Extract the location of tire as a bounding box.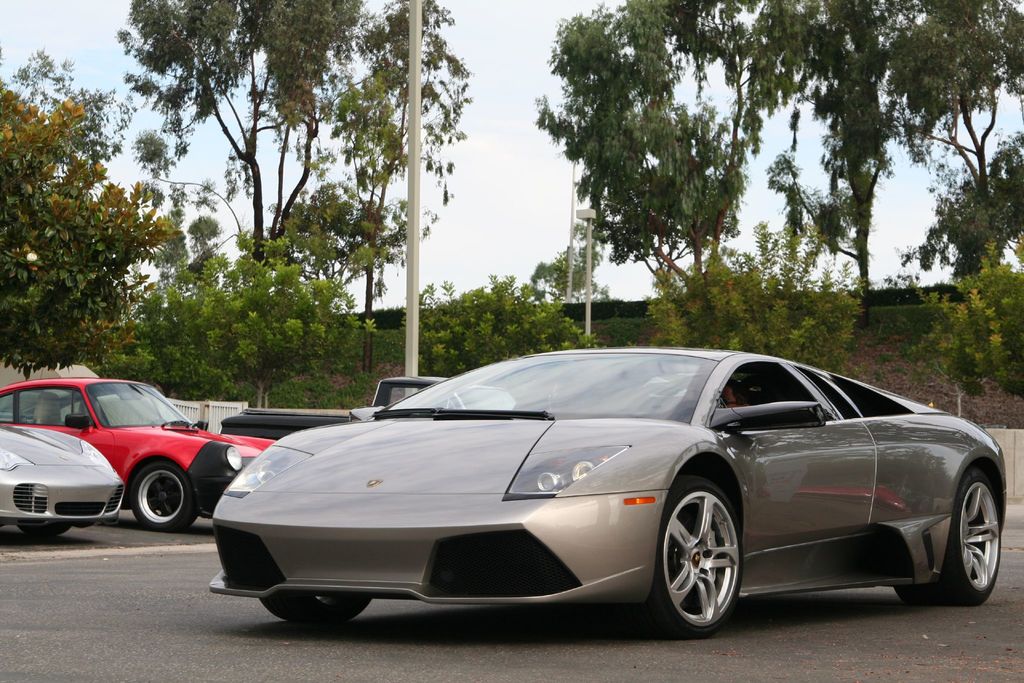
l=662, t=476, r=758, b=648.
